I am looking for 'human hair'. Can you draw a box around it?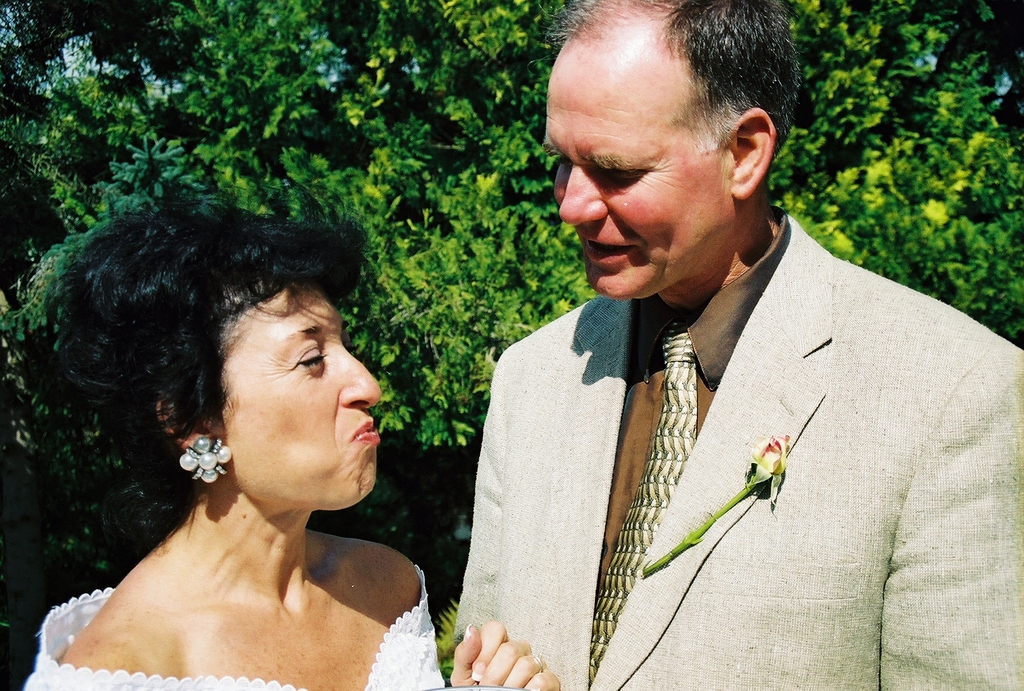
Sure, the bounding box is (x1=47, y1=196, x2=364, y2=499).
